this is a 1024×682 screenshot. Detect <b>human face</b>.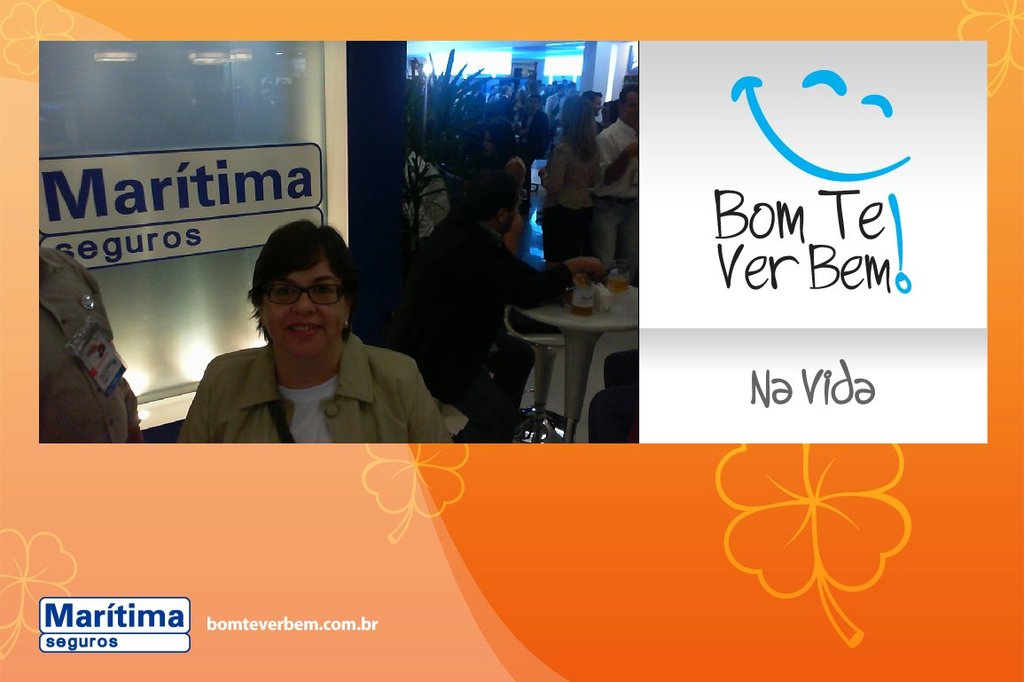
rect(481, 130, 495, 157).
